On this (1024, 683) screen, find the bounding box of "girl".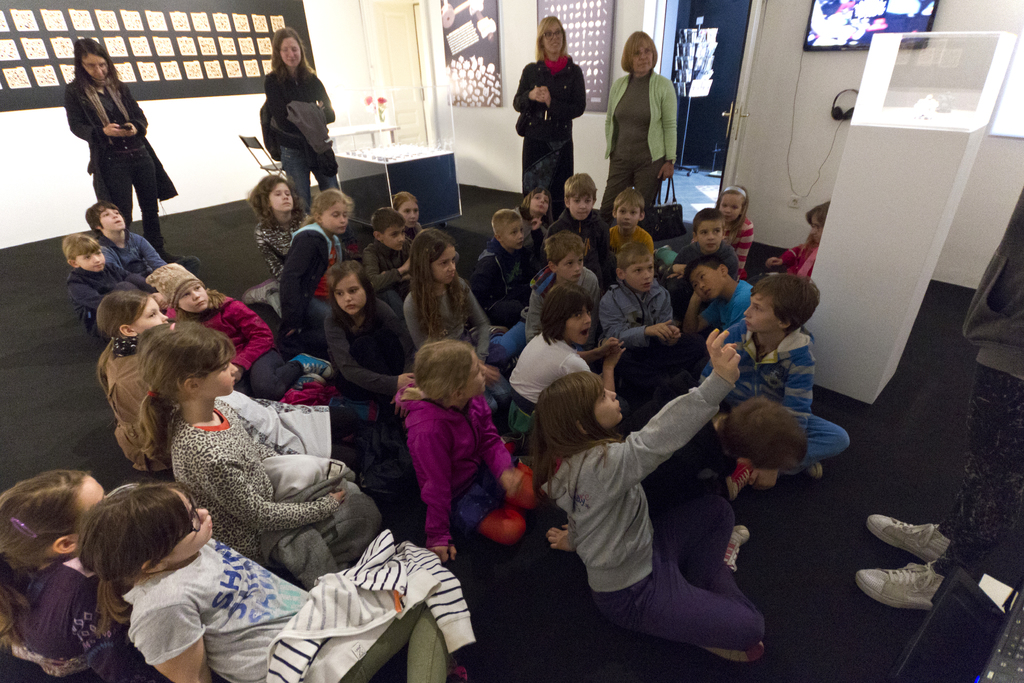
Bounding box: {"x1": 324, "y1": 261, "x2": 412, "y2": 414}.
